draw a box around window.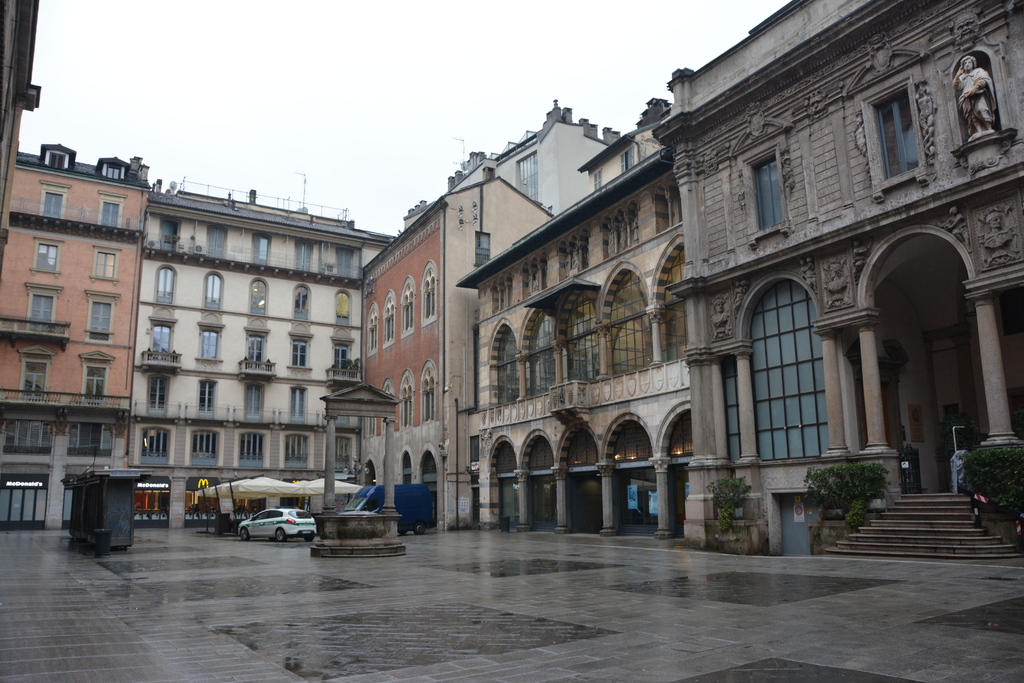
pyautogui.locateOnScreen(42, 190, 65, 223).
